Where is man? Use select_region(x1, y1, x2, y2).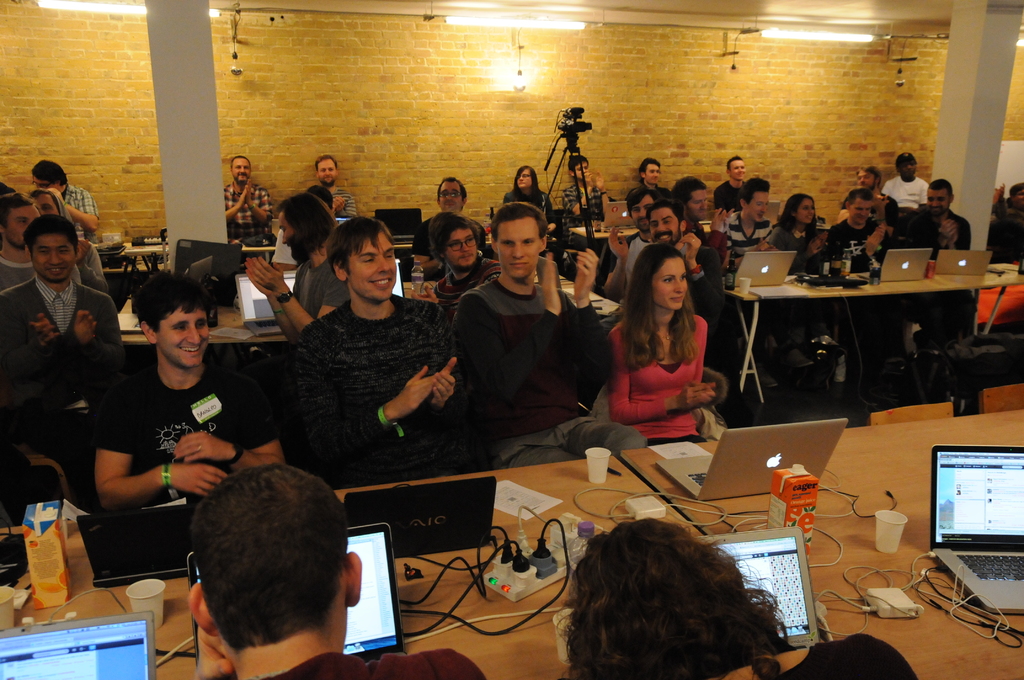
select_region(918, 174, 973, 249).
